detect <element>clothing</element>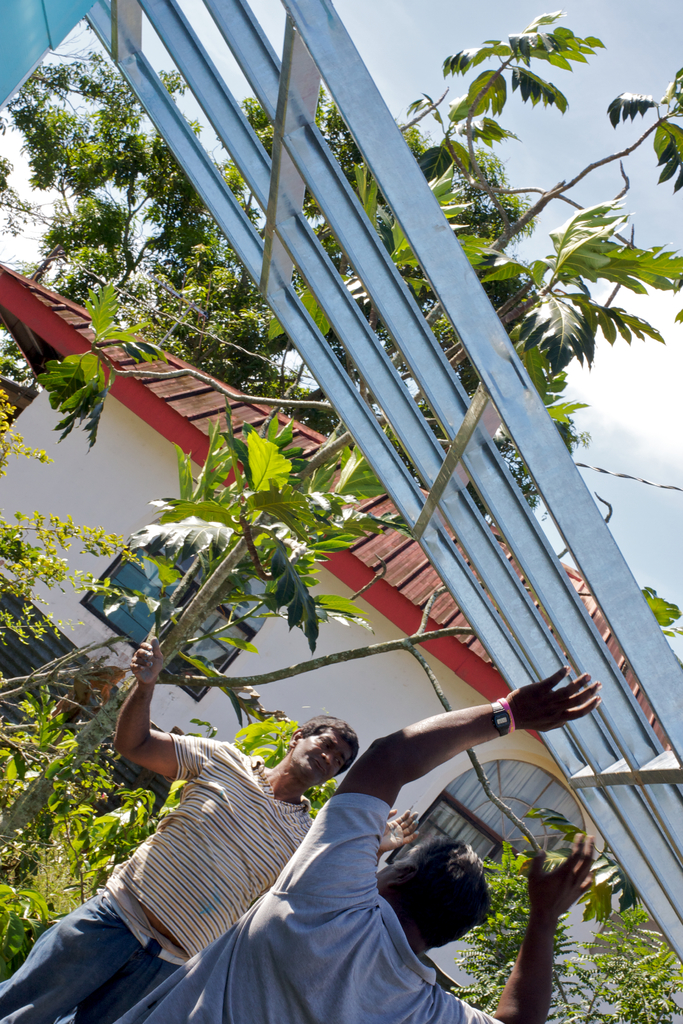
(x1=115, y1=801, x2=521, y2=1023)
